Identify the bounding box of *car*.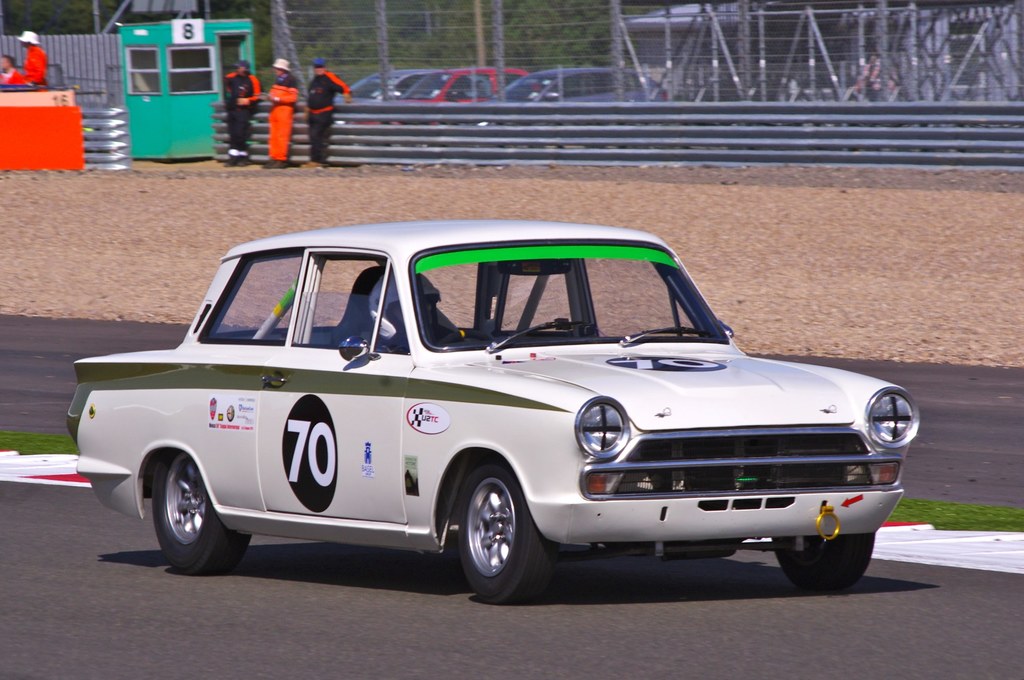
box(79, 217, 920, 610).
